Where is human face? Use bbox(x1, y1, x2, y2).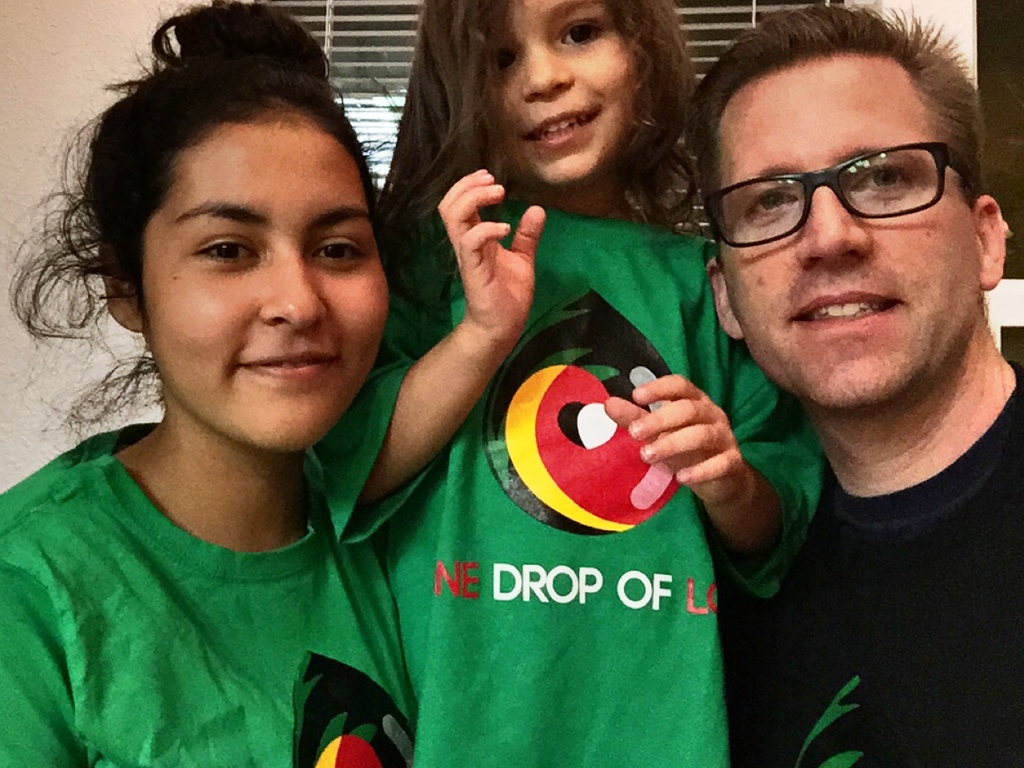
bbox(138, 102, 394, 460).
